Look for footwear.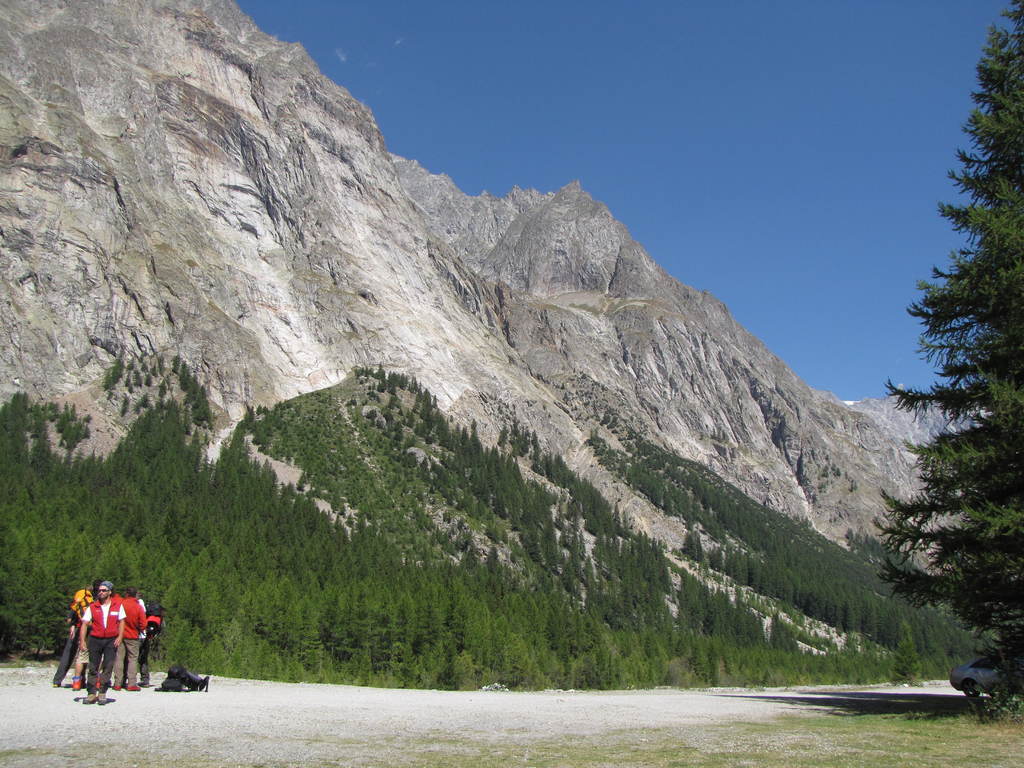
Found: x1=81 y1=692 x2=95 y2=701.
